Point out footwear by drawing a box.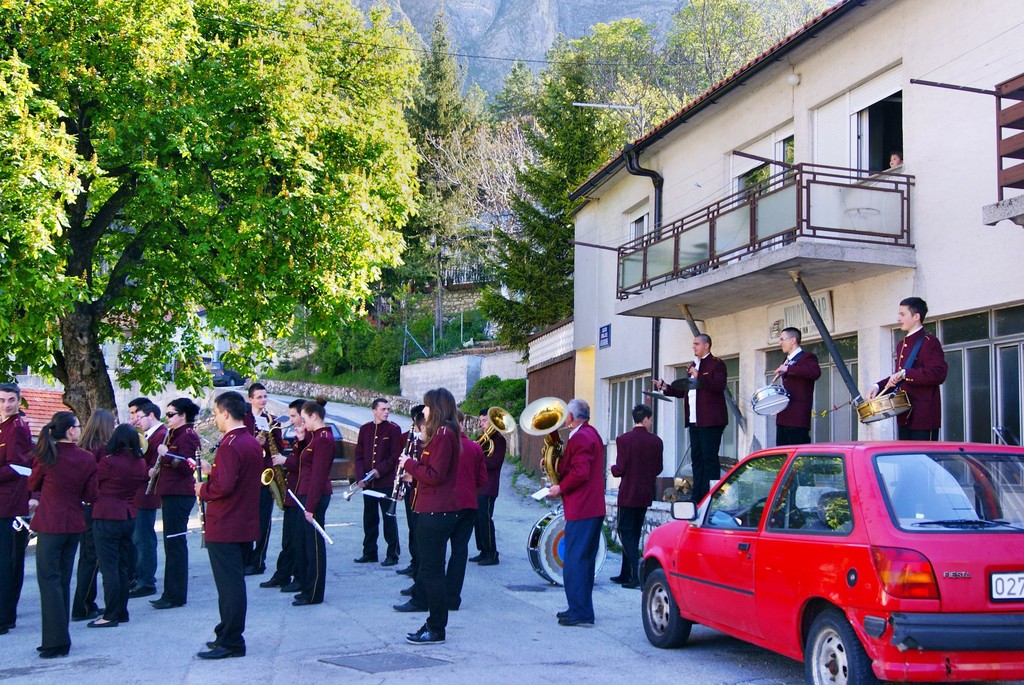
(x1=35, y1=642, x2=45, y2=649).
